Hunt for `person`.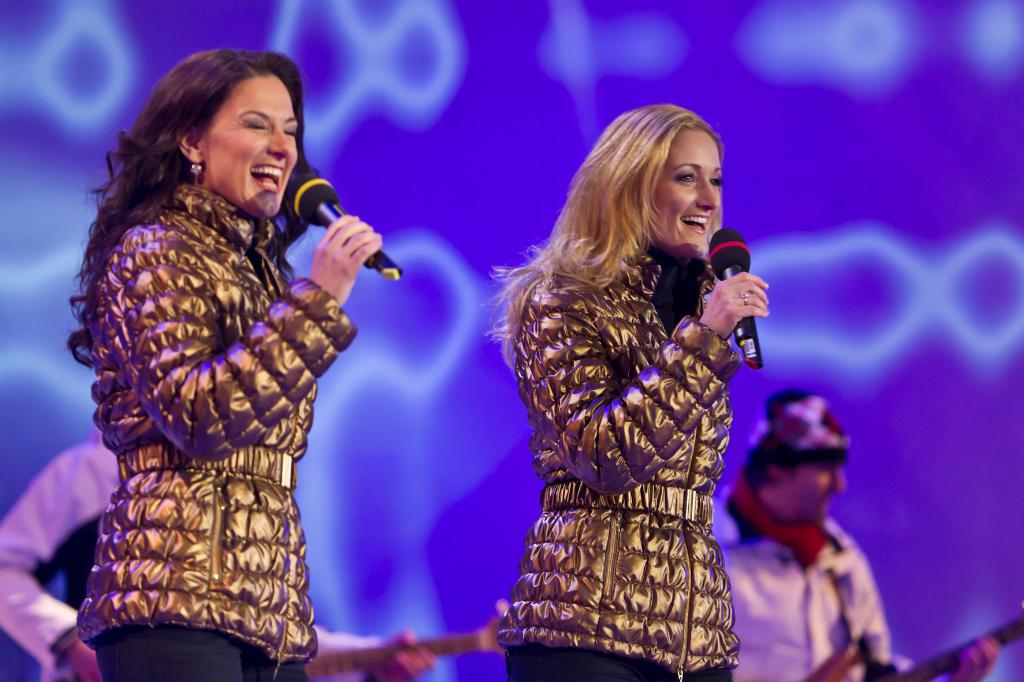
Hunted down at BBox(716, 391, 910, 678).
